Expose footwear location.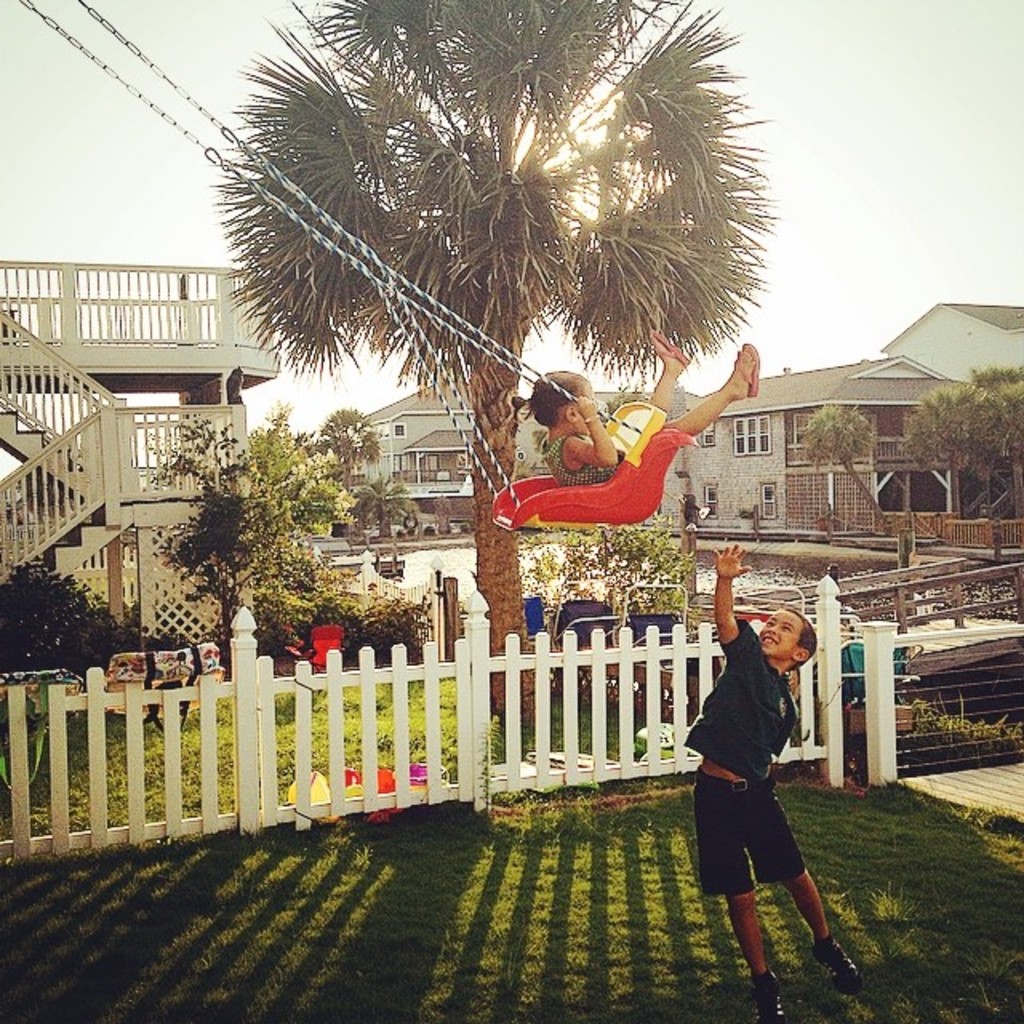
Exposed at [818, 926, 861, 990].
